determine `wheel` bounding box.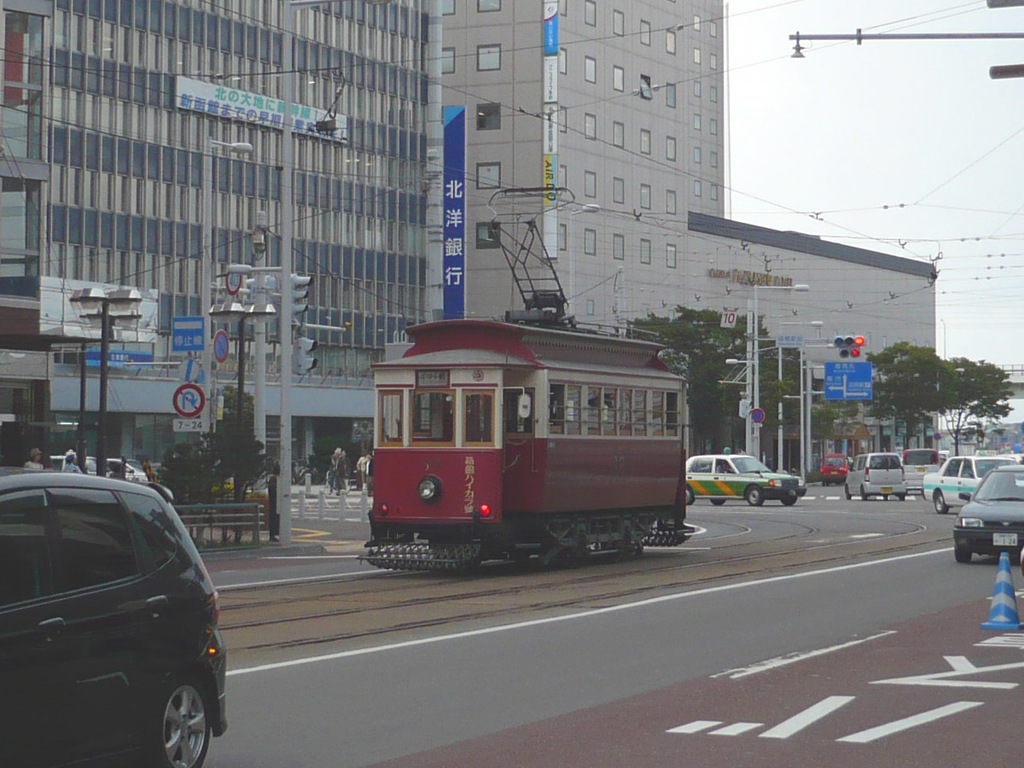
Determined: (883,491,888,500).
